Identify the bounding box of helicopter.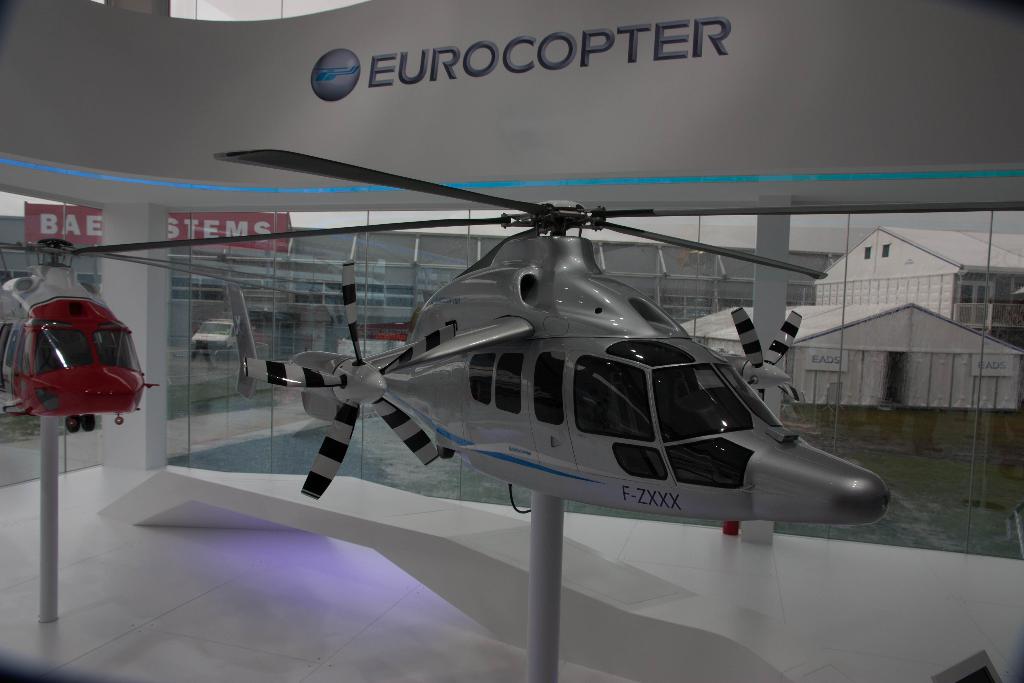
Rect(140, 107, 888, 563).
